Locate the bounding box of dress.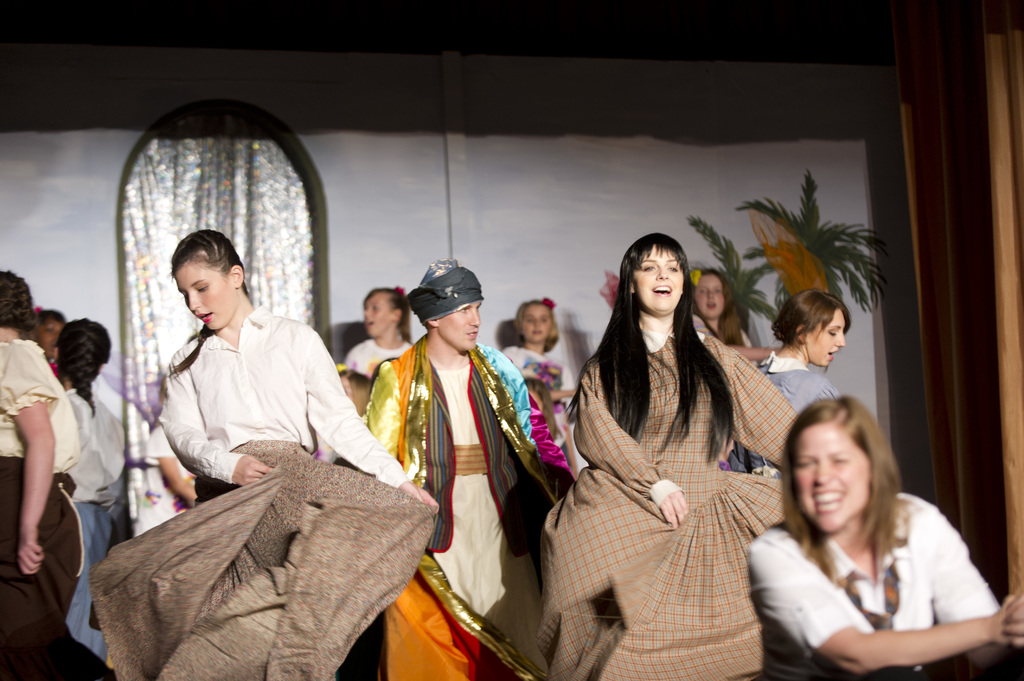
Bounding box: (530, 332, 796, 680).
